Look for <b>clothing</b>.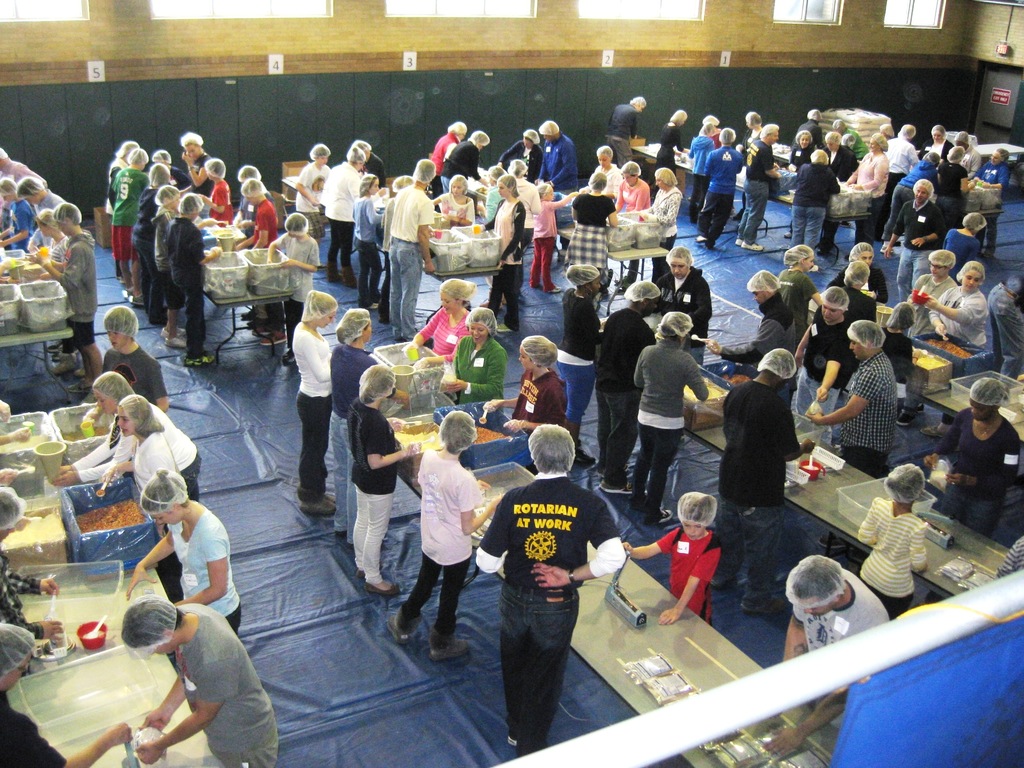
Found: detection(236, 182, 253, 227).
